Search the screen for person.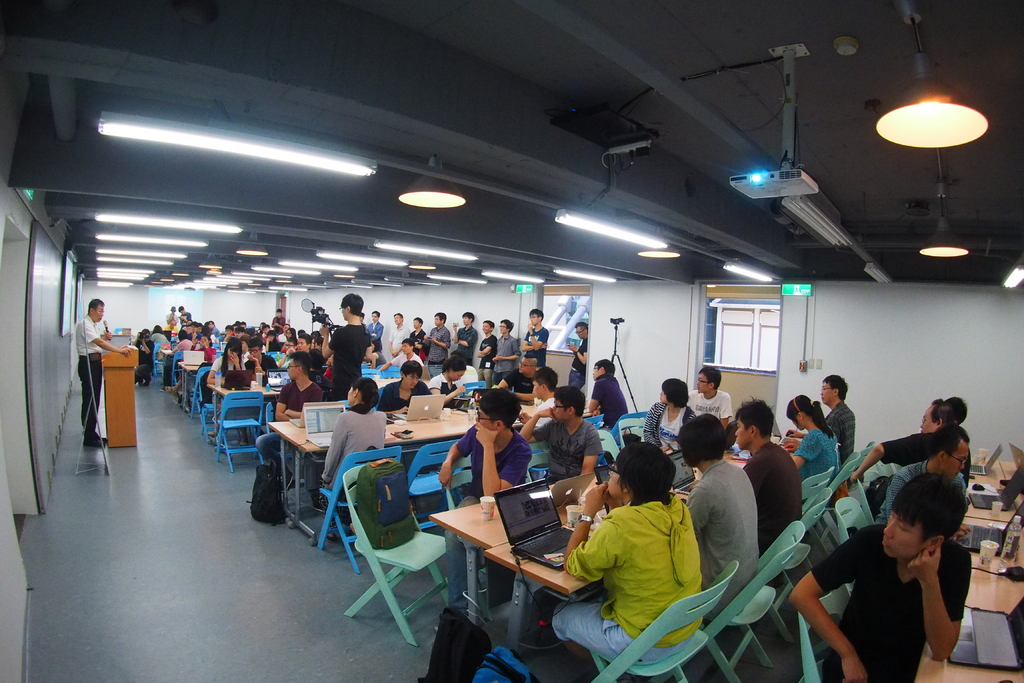
Found at bbox(176, 302, 192, 322).
